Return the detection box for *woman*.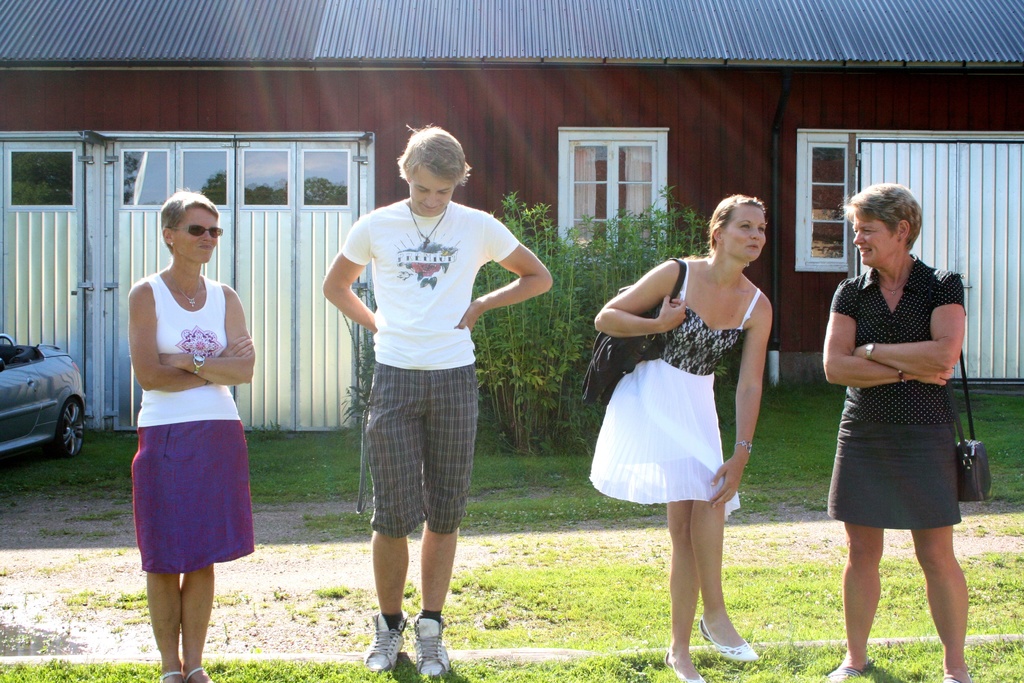
[left=323, top=122, right=548, bottom=682].
